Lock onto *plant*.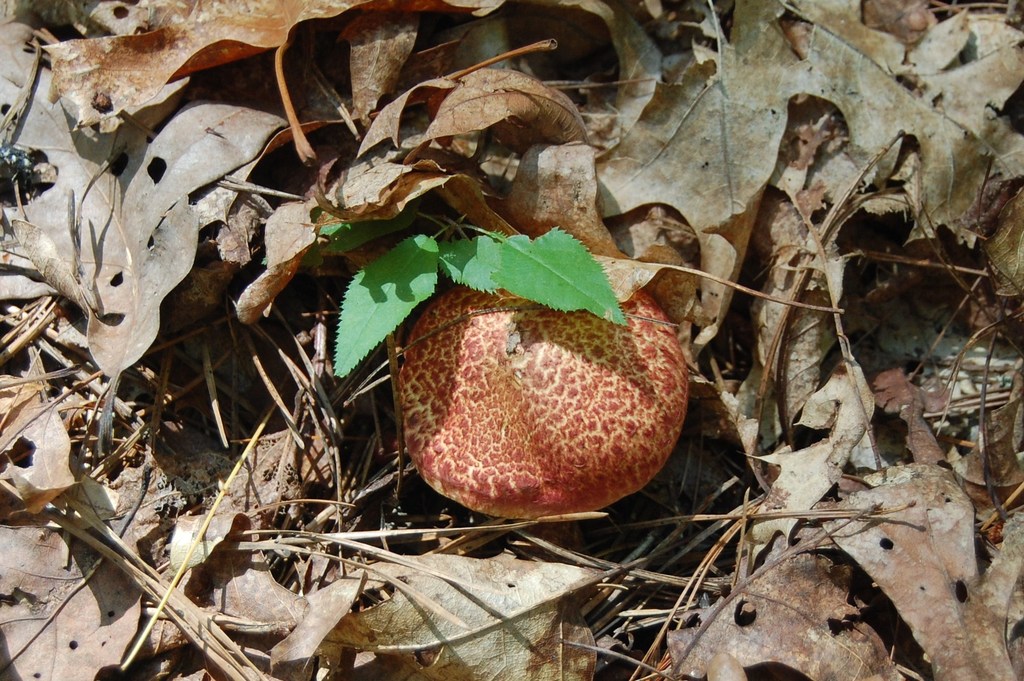
Locked: (x1=303, y1=204, x2=628, y2=390).
